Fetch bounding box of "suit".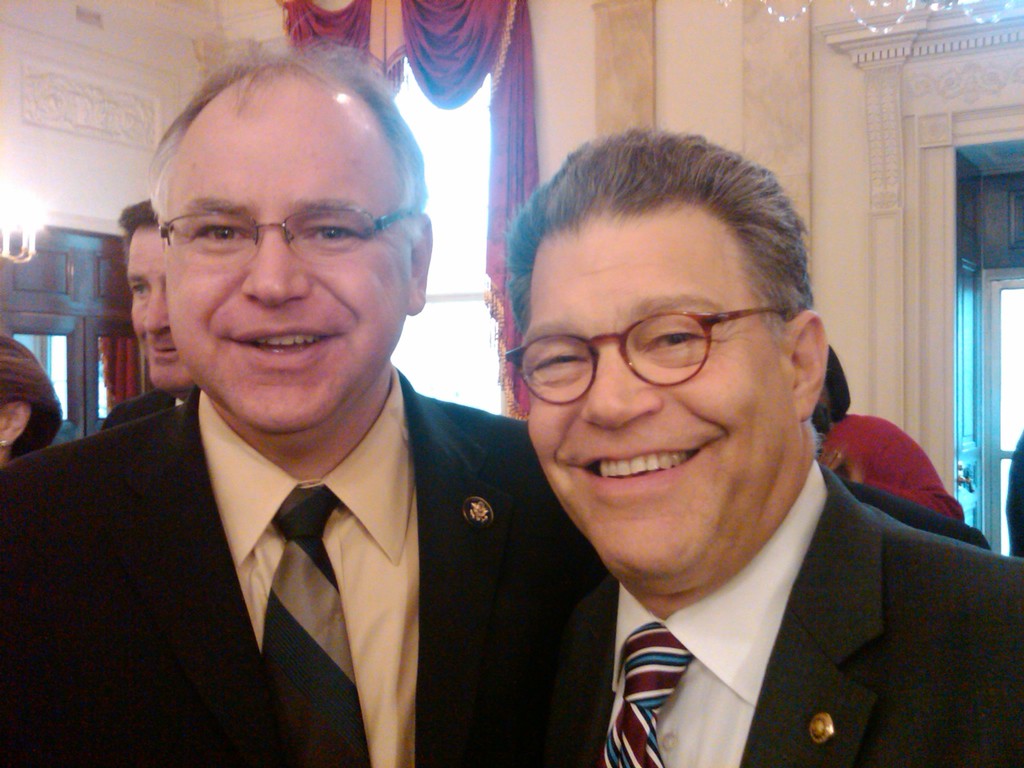
Bbox: crop(40, 319, 629, 756).
